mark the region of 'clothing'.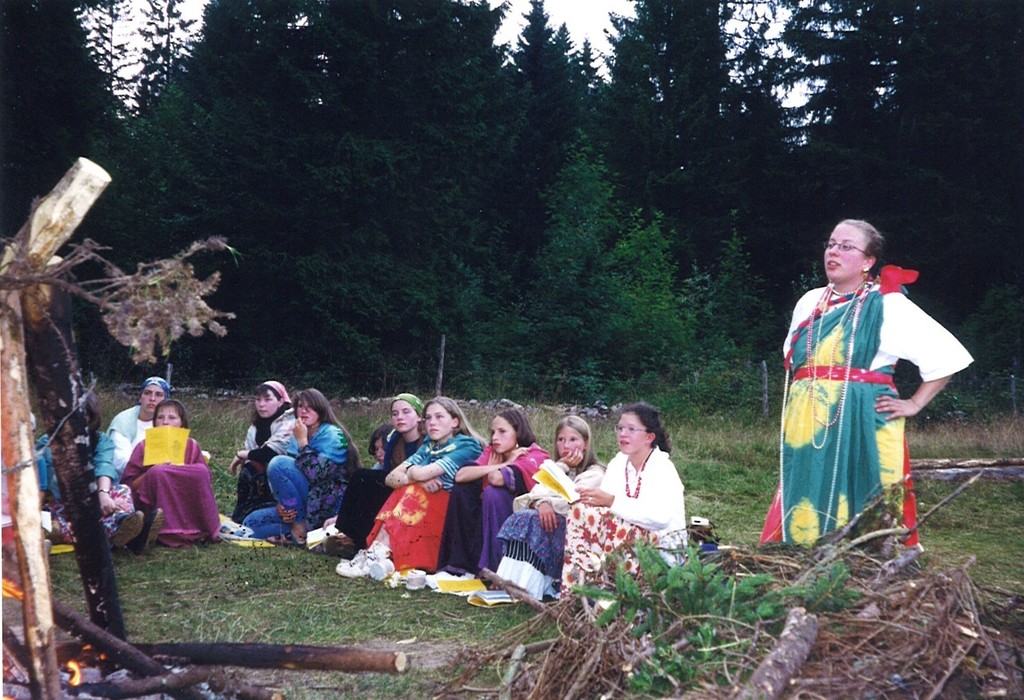
Region: x1=335, y1=429, x2=428, y2=550.
